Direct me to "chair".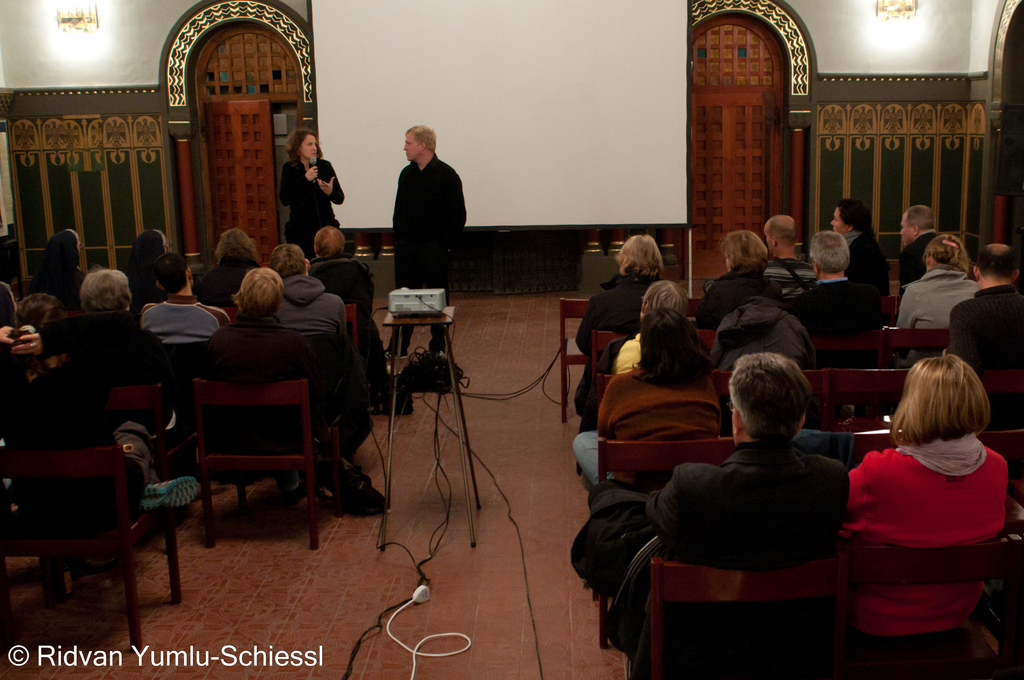
Direction: [577, 439, 736, 649].
